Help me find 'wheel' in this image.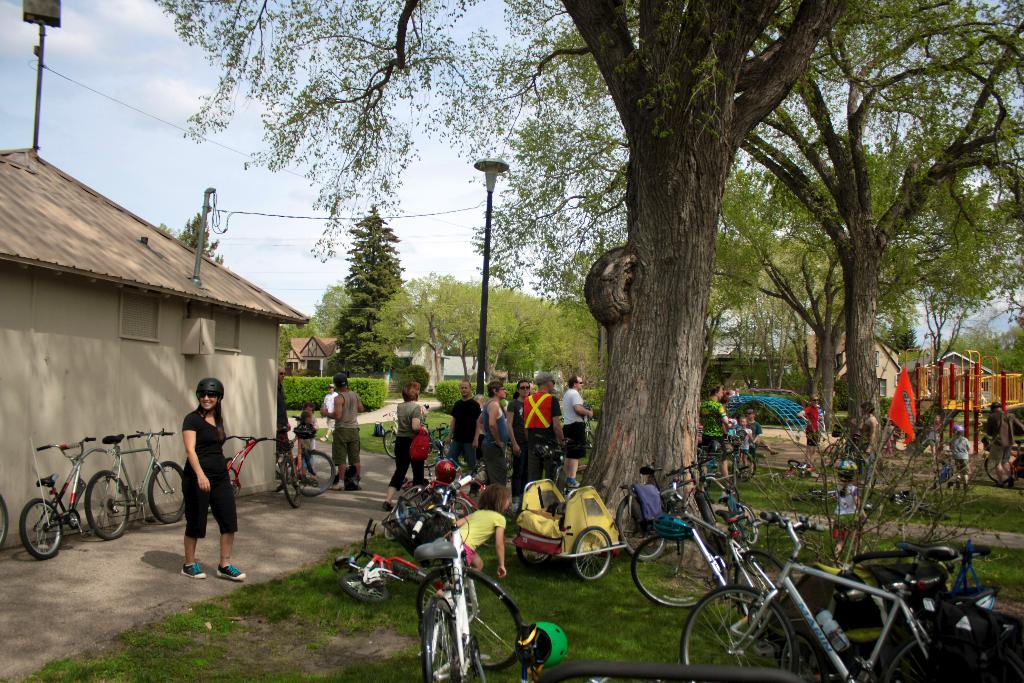
Found it: 388 487 417 538.
